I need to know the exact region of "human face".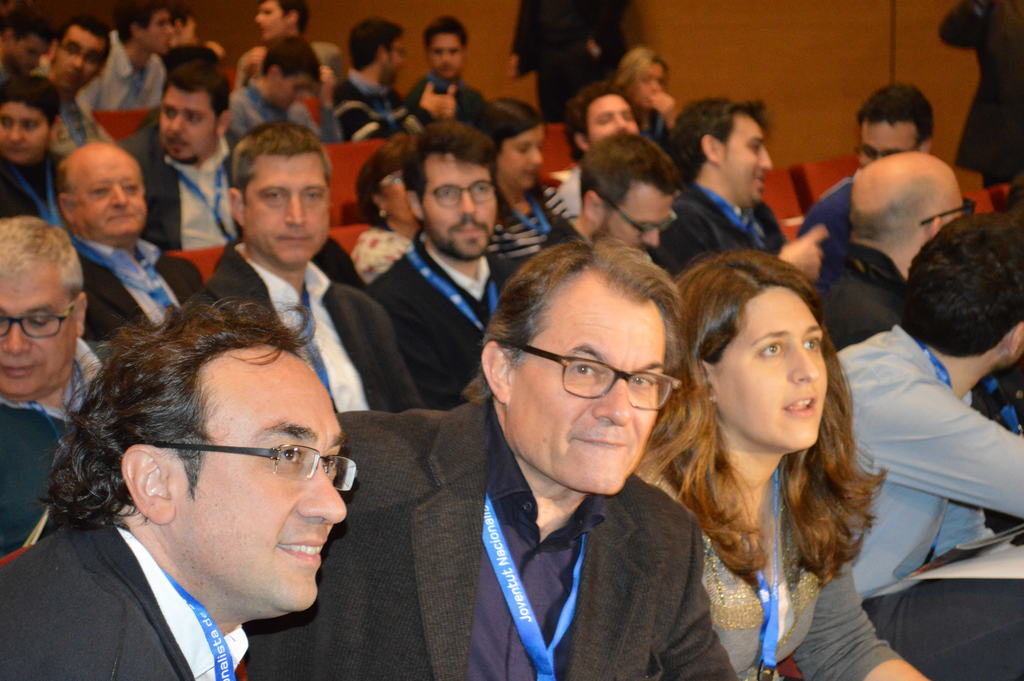
Region: [x1=431, y1=35, x2=460, y2=80].
